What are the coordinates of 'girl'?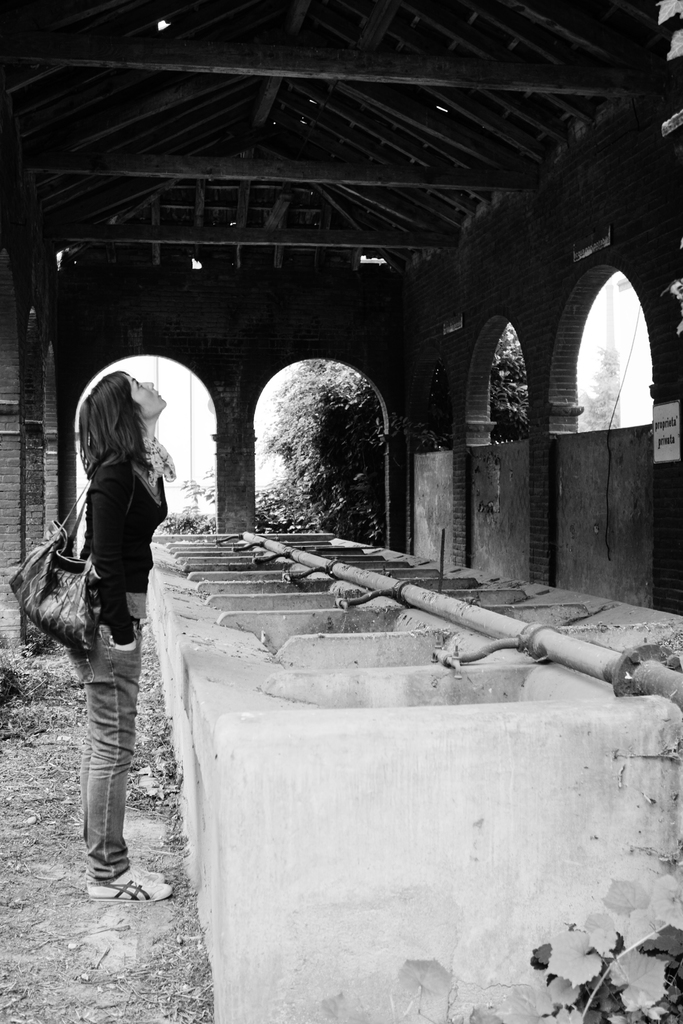
bbox=(78, 367, 174, 902).
